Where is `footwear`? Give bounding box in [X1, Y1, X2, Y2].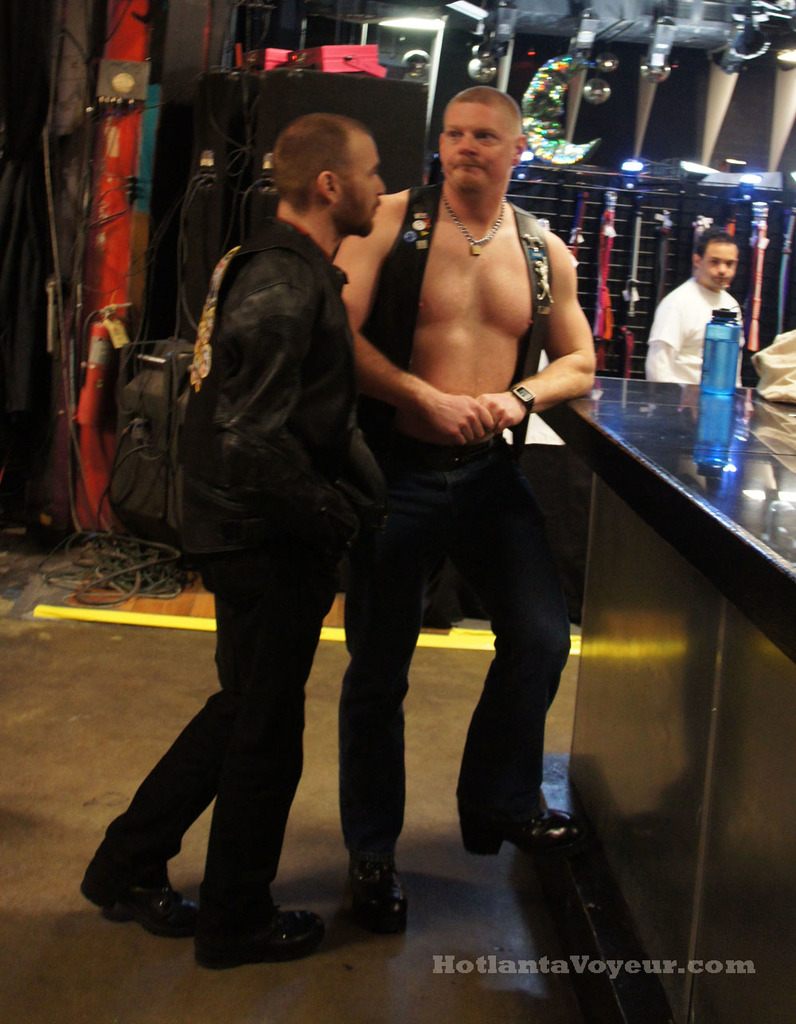
[341, 849, 414, 938].
